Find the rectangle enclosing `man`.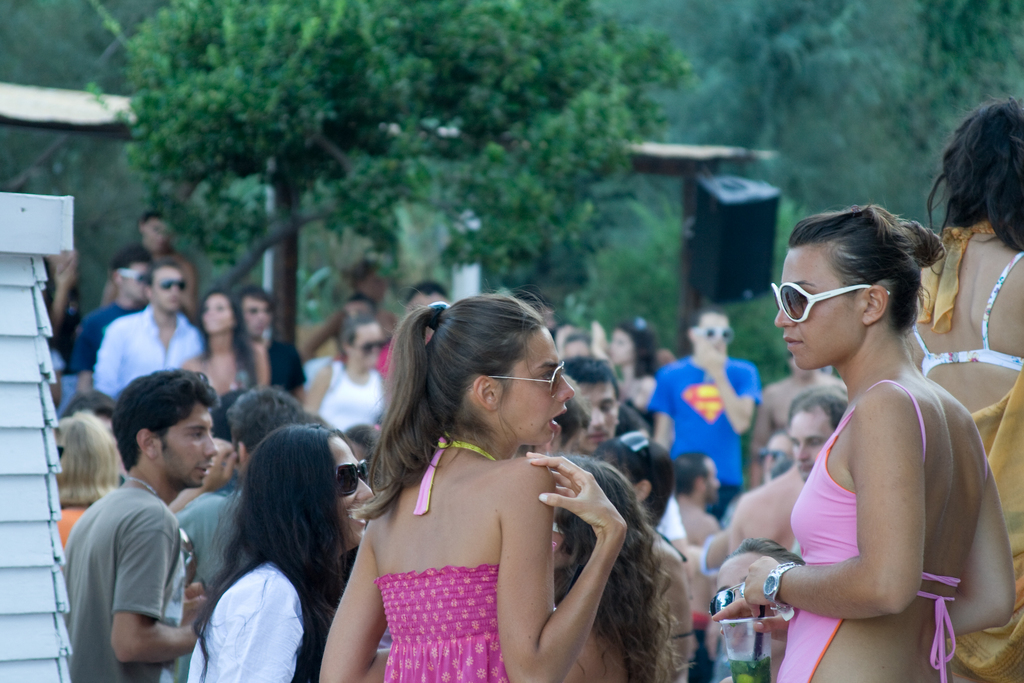
641:305:756:521.
